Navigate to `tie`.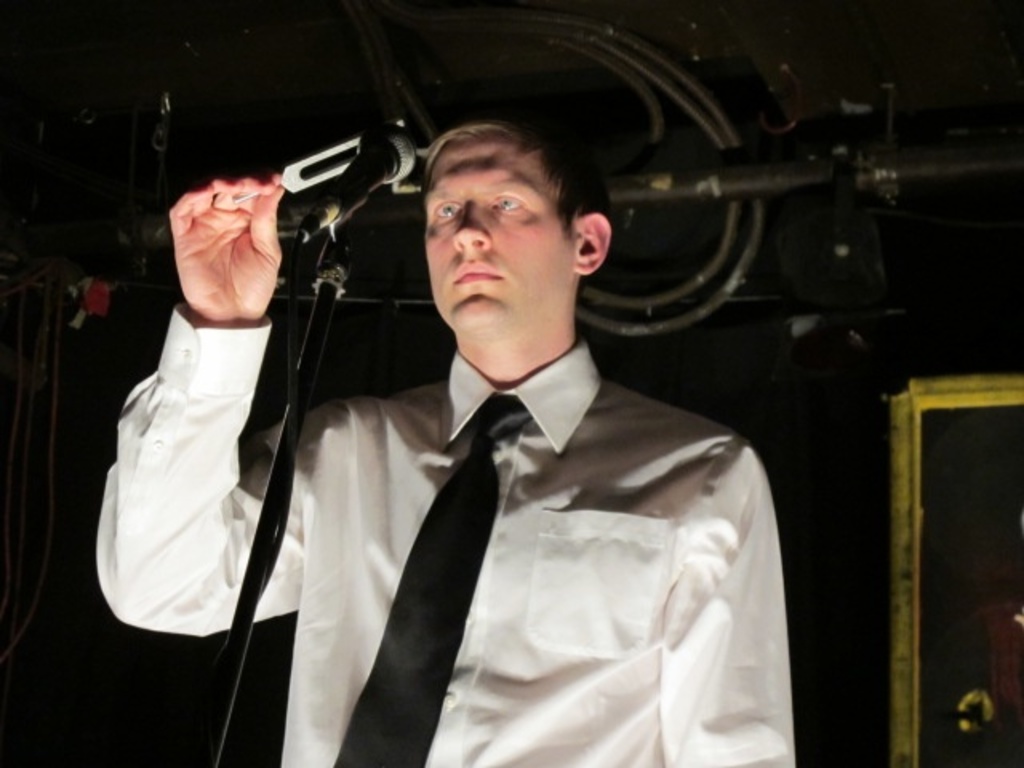
Navigation target: (x1=326, y1=390, x2=534, y2=766).
